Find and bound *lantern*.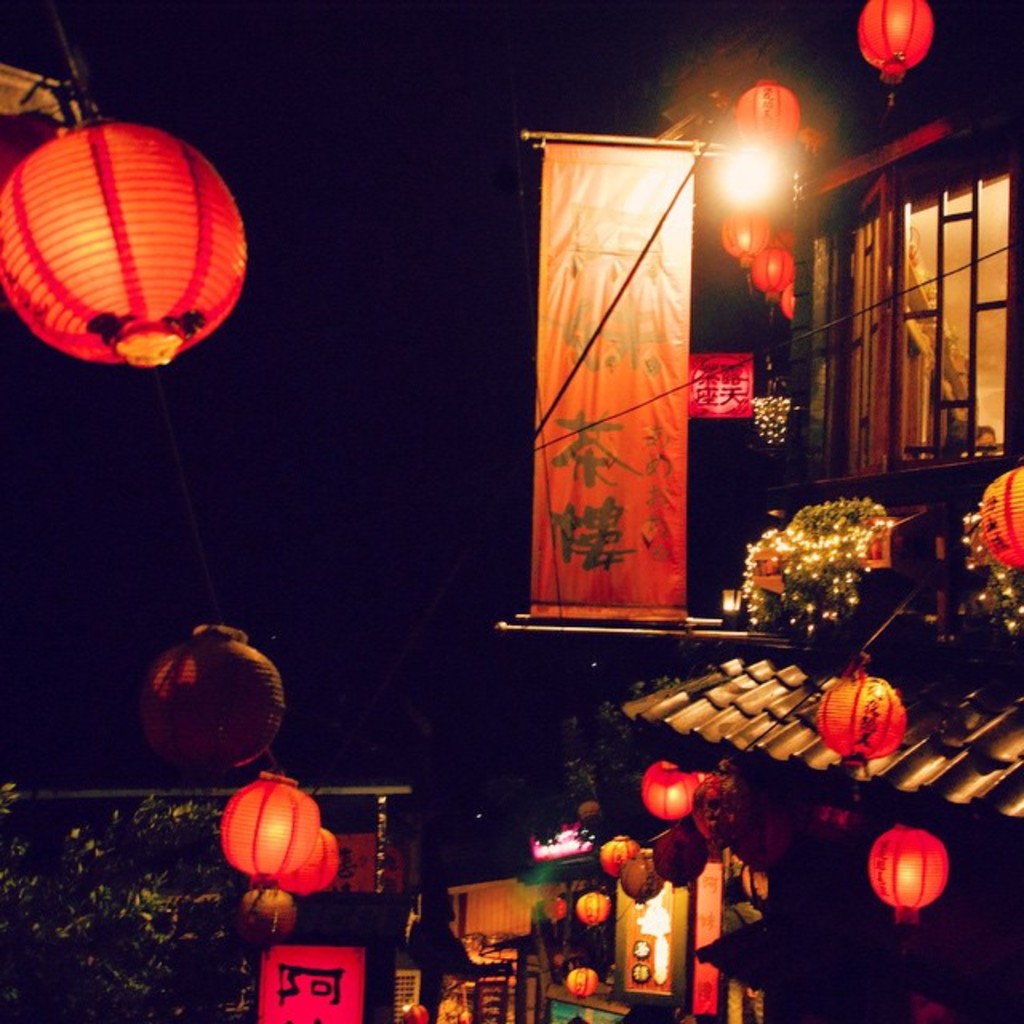
Bound: [left=736, top=82, right=798, bottom=141].
